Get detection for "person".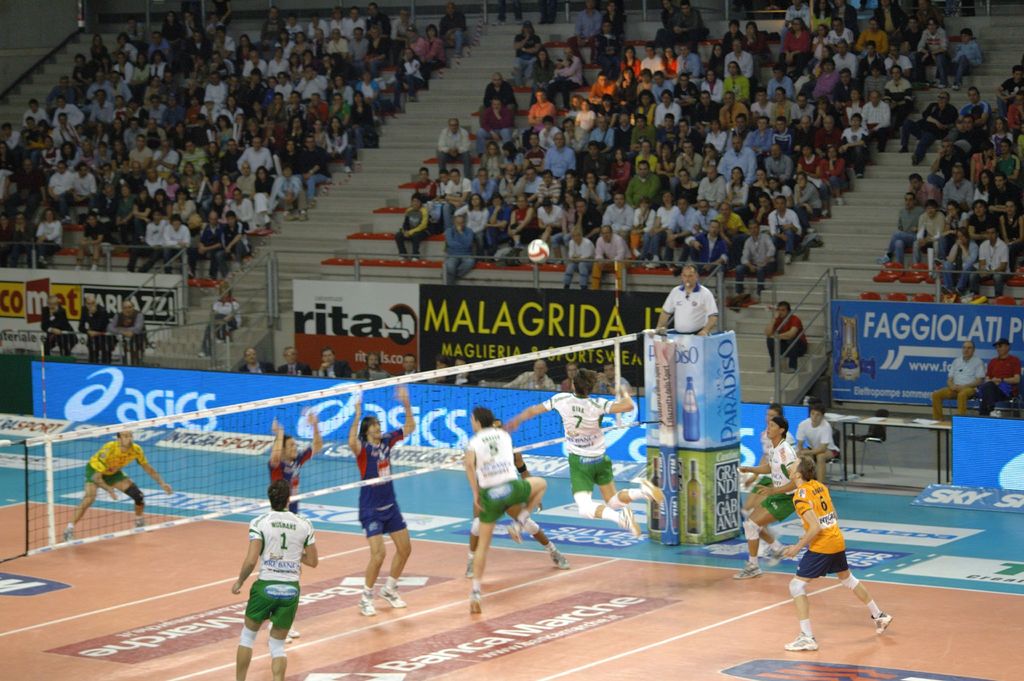
Detection: [625,158,659,202].
